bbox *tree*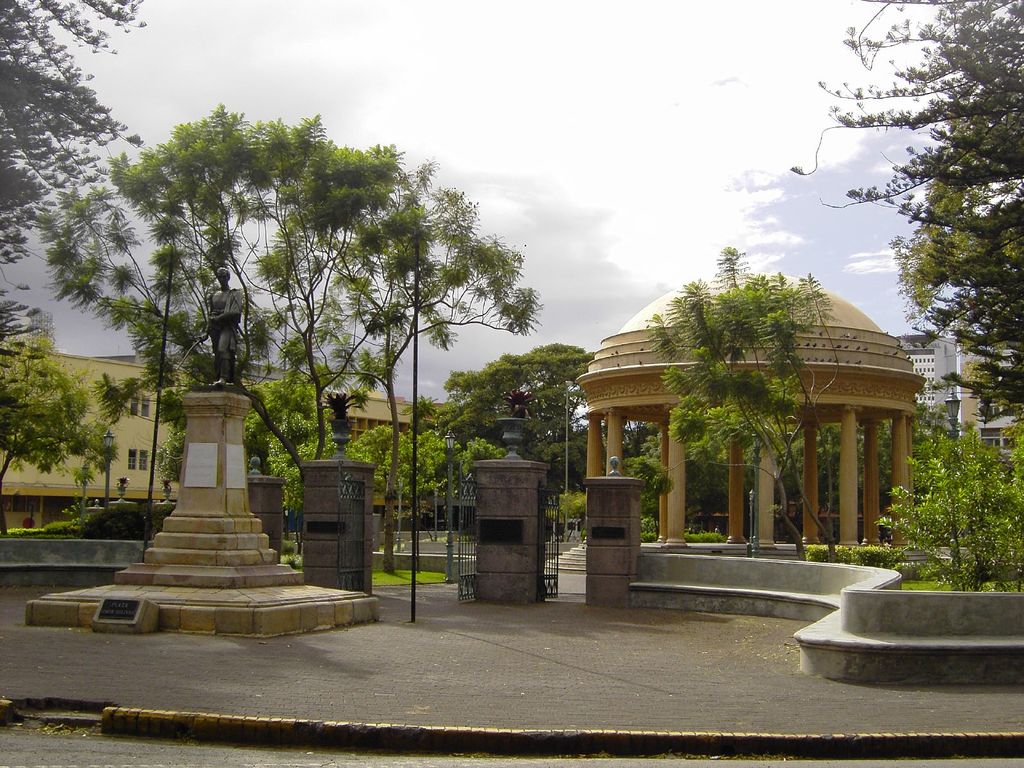
box=[0, 323, 97, 537]
